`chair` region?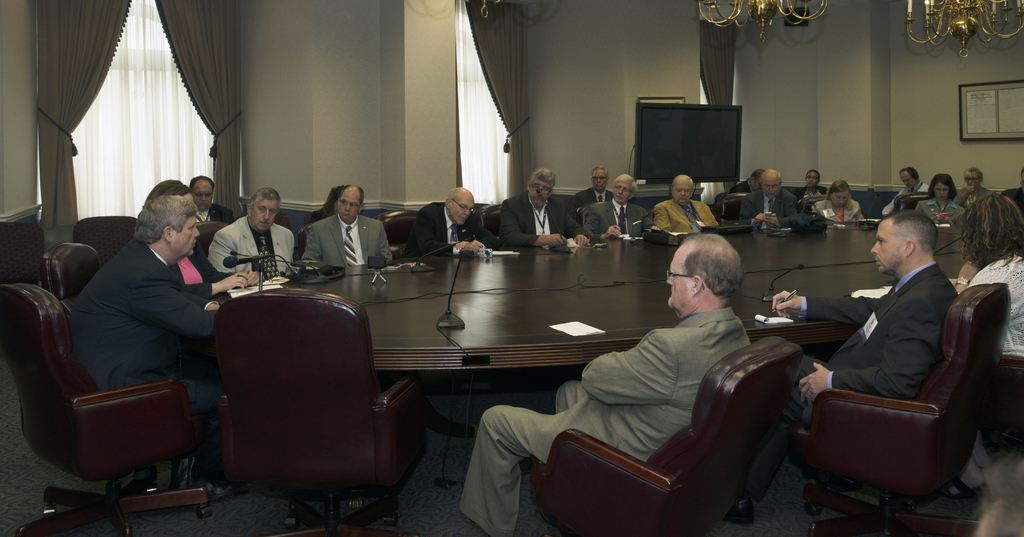
pyautogui.locateOnScreen(900, 193, 932, 212)
